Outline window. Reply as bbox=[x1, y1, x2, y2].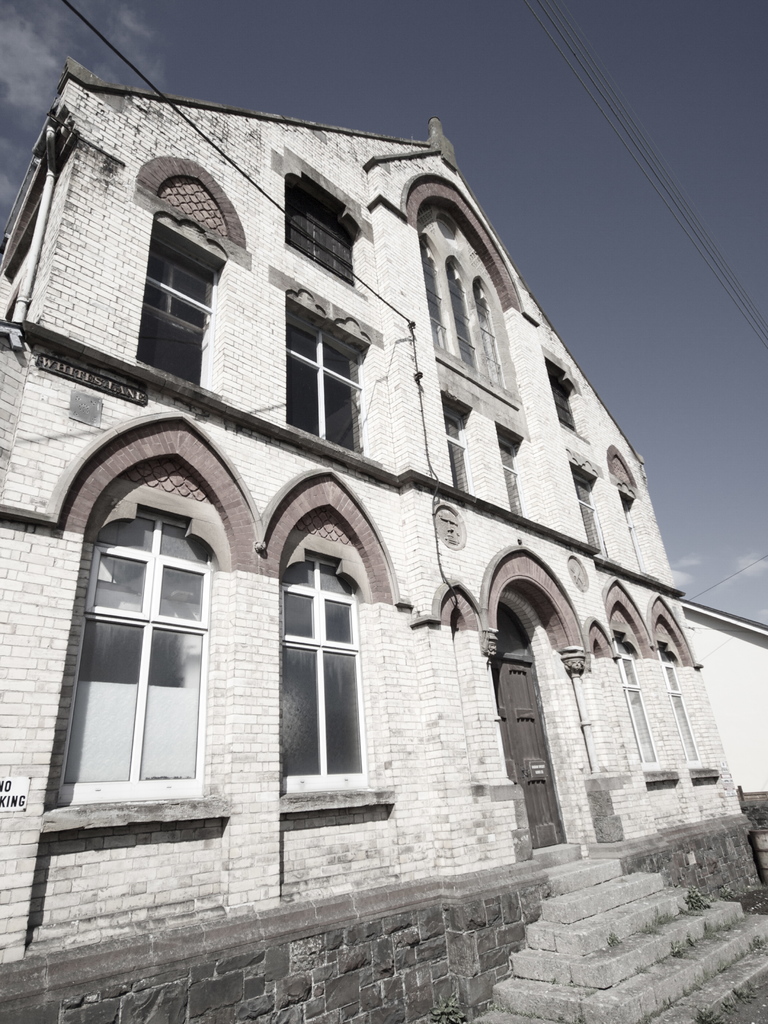
bbox=[548, 370, 581, 435].
